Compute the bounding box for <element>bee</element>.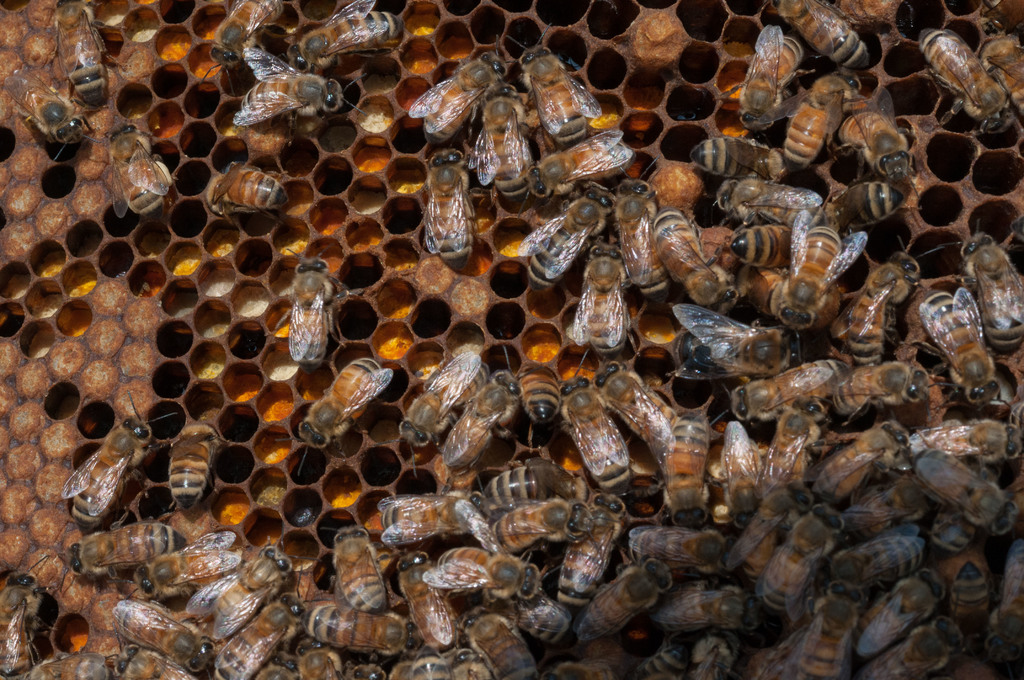
rect(634, 576, 742, 636).
